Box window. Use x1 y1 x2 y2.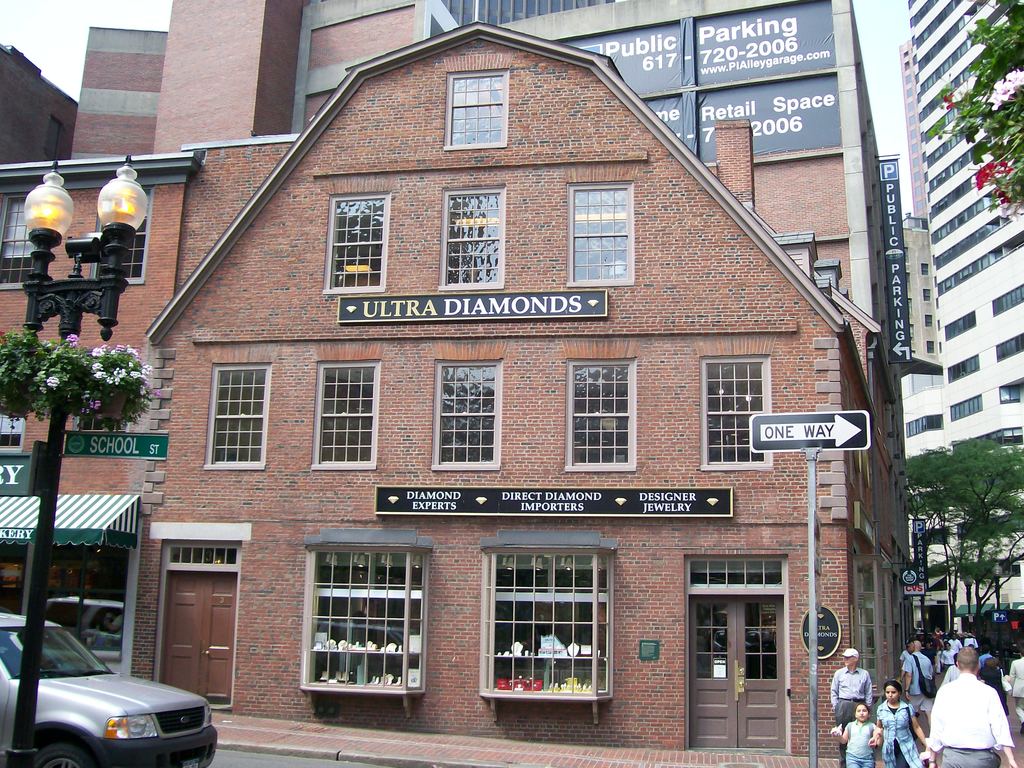
909 150 922 164.
